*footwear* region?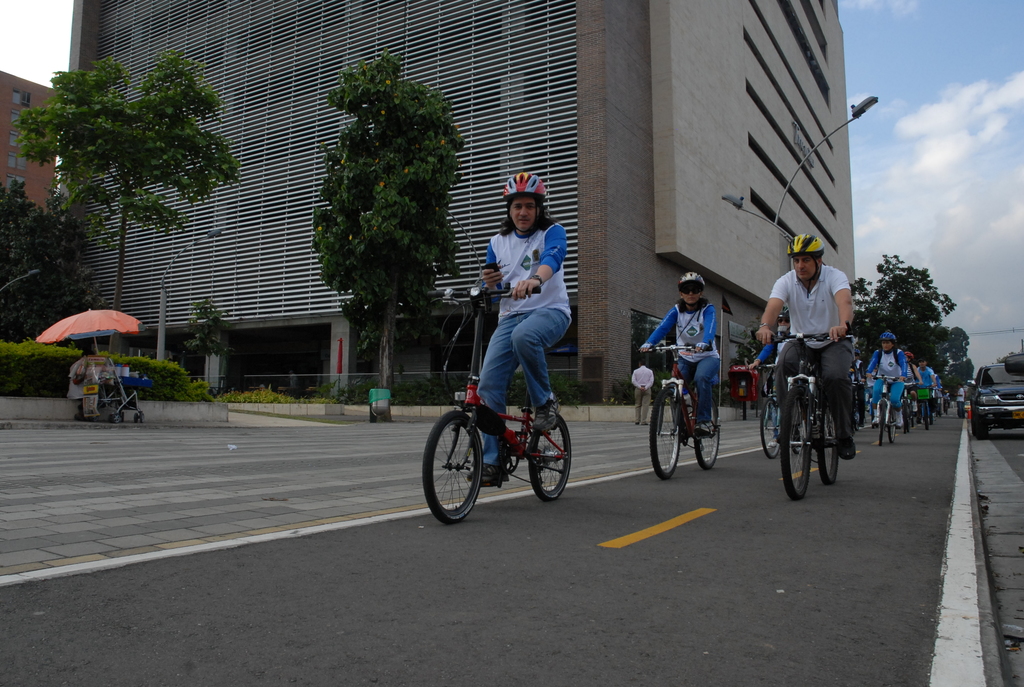
x1=857, y1=420, x2=865, y2=428
